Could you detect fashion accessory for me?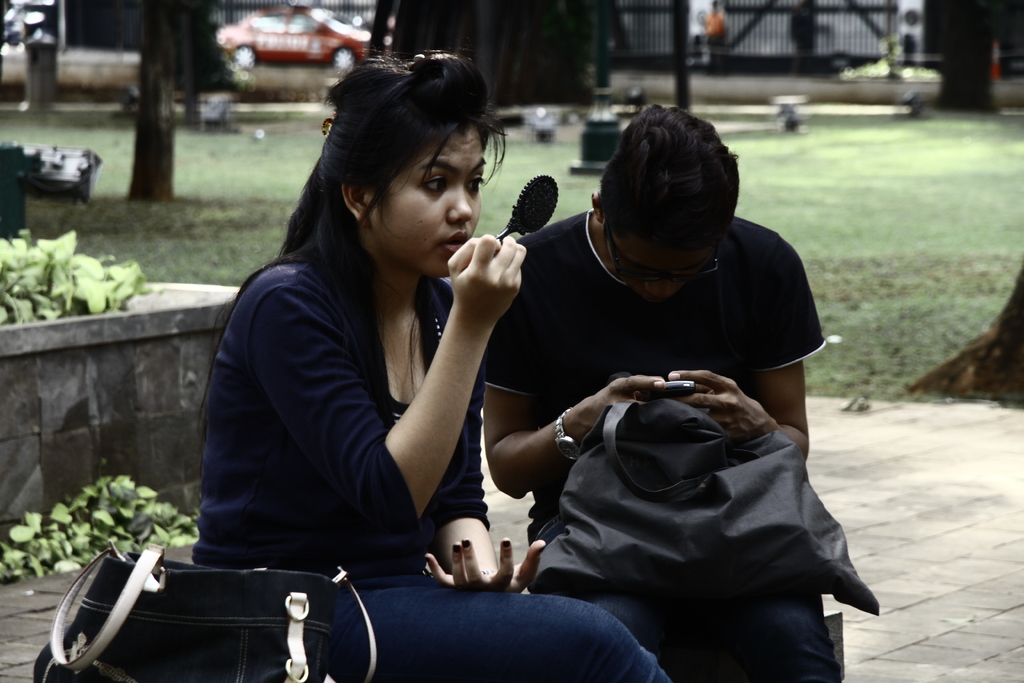
Detection result: [541,545,546,554].
